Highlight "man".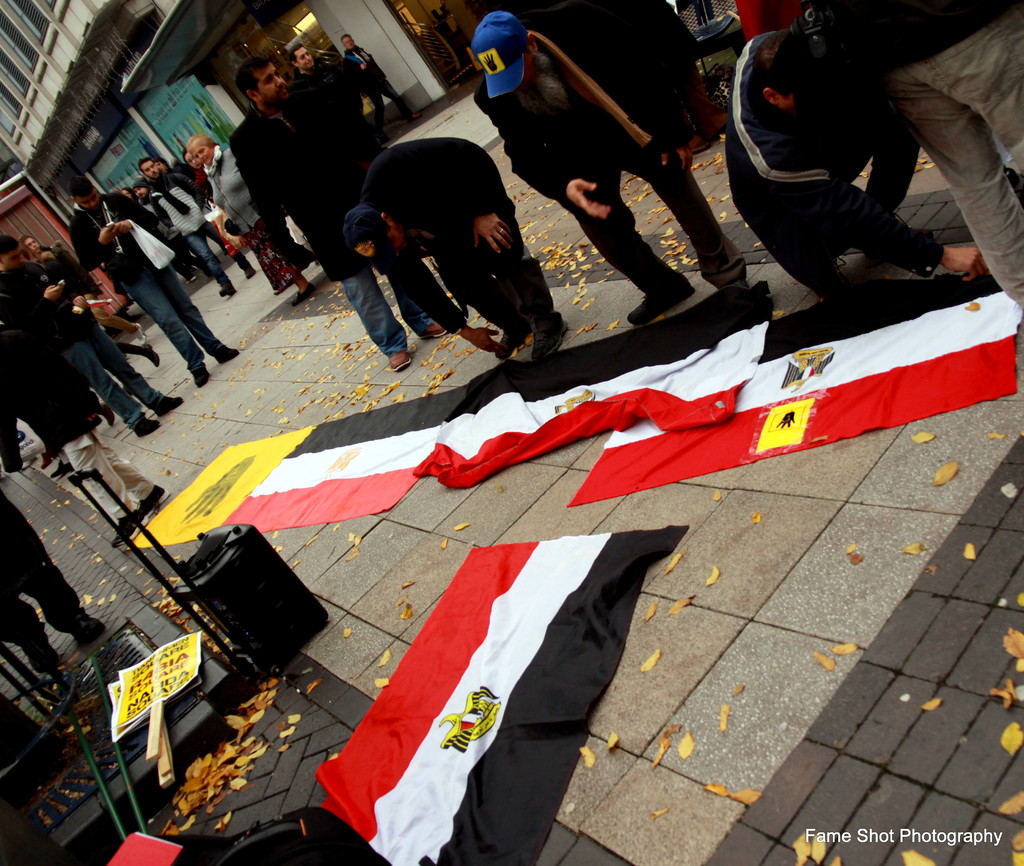
Highlighted region: (464, 10, 761, 320).
